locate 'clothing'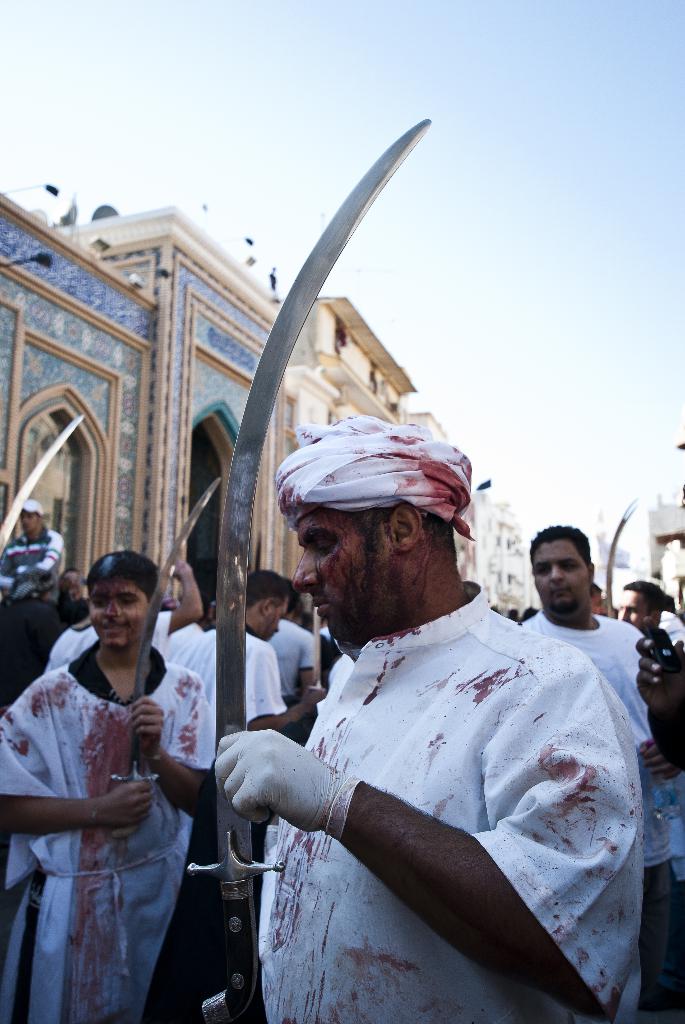
242,627,284,743
